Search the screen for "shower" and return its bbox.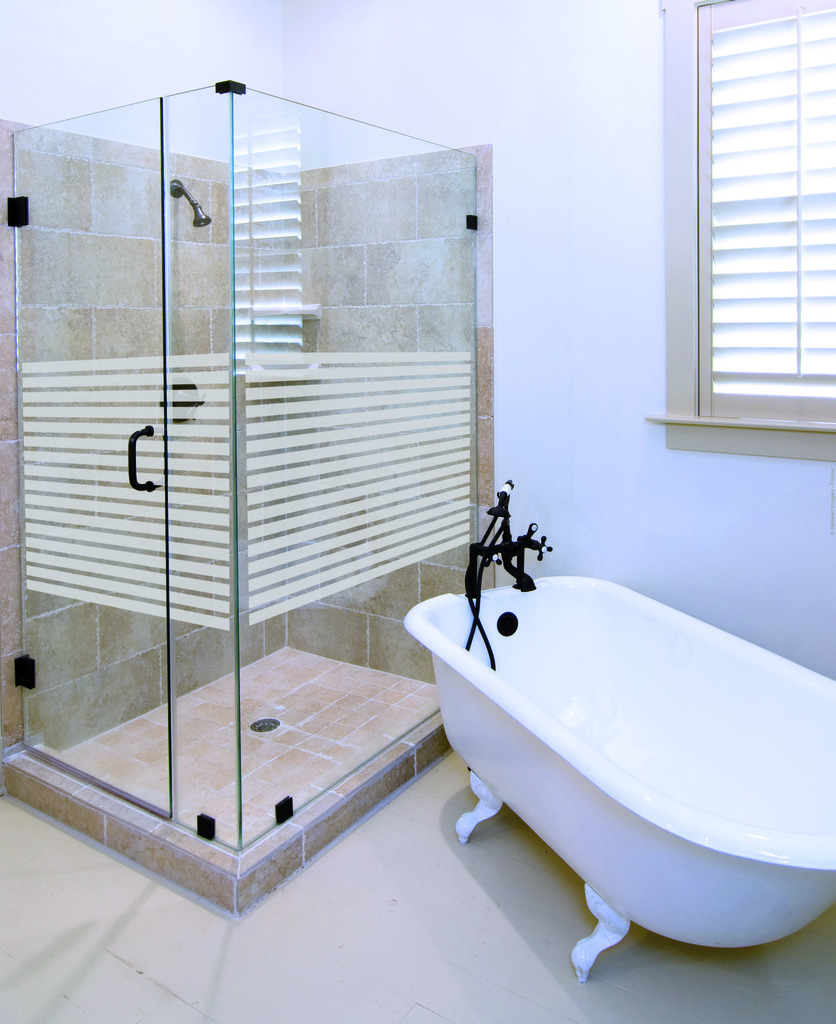
Found: detection(168, 177, 214, 228).
